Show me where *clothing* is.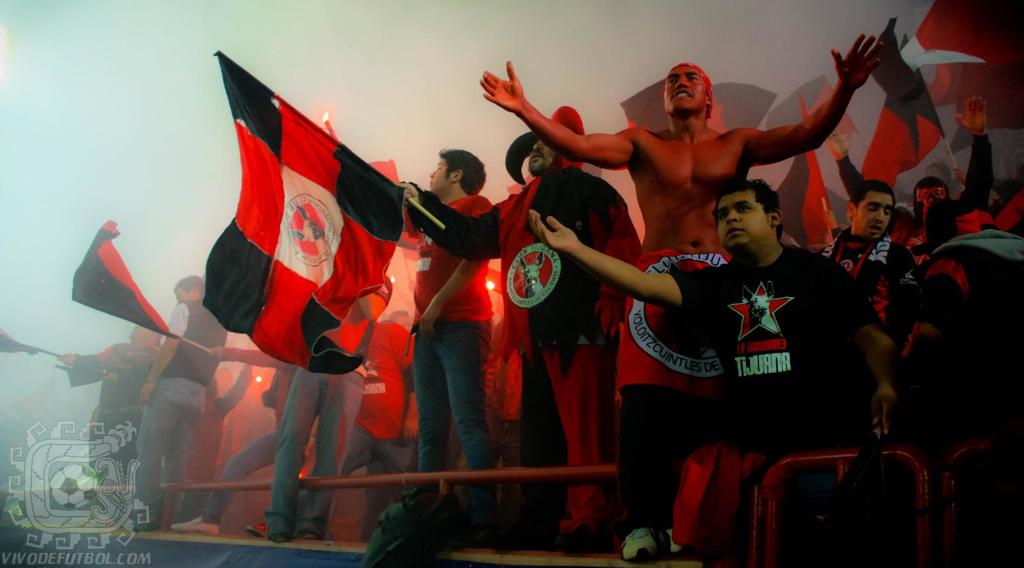
*clothing* is at Rect(372, 436, 414, 516).
